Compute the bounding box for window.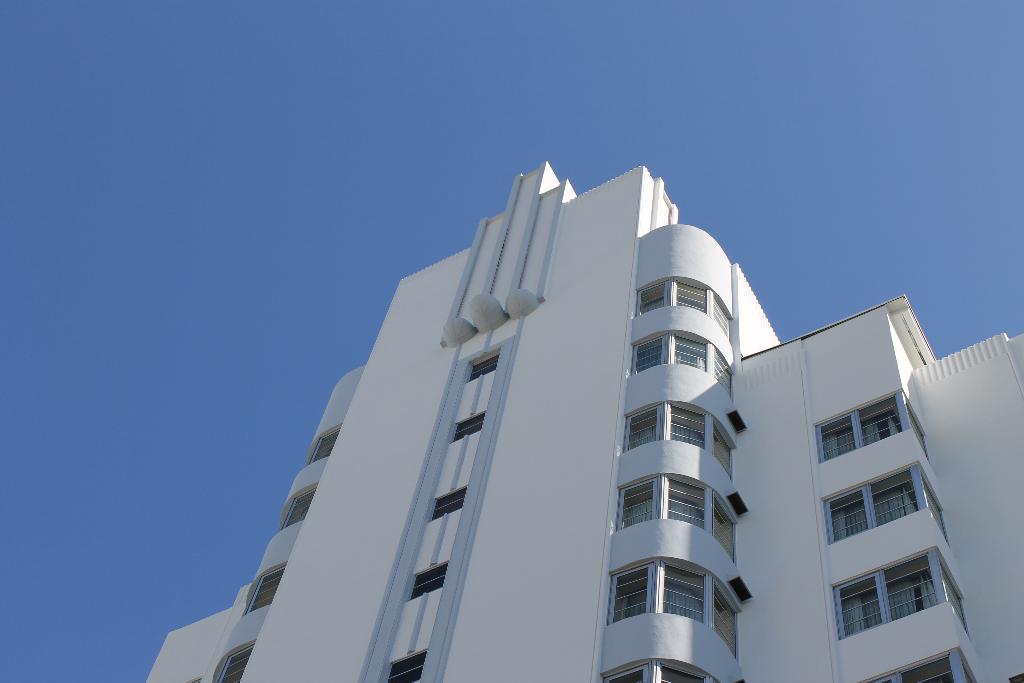
BBox(406, 565, 449, 603).
